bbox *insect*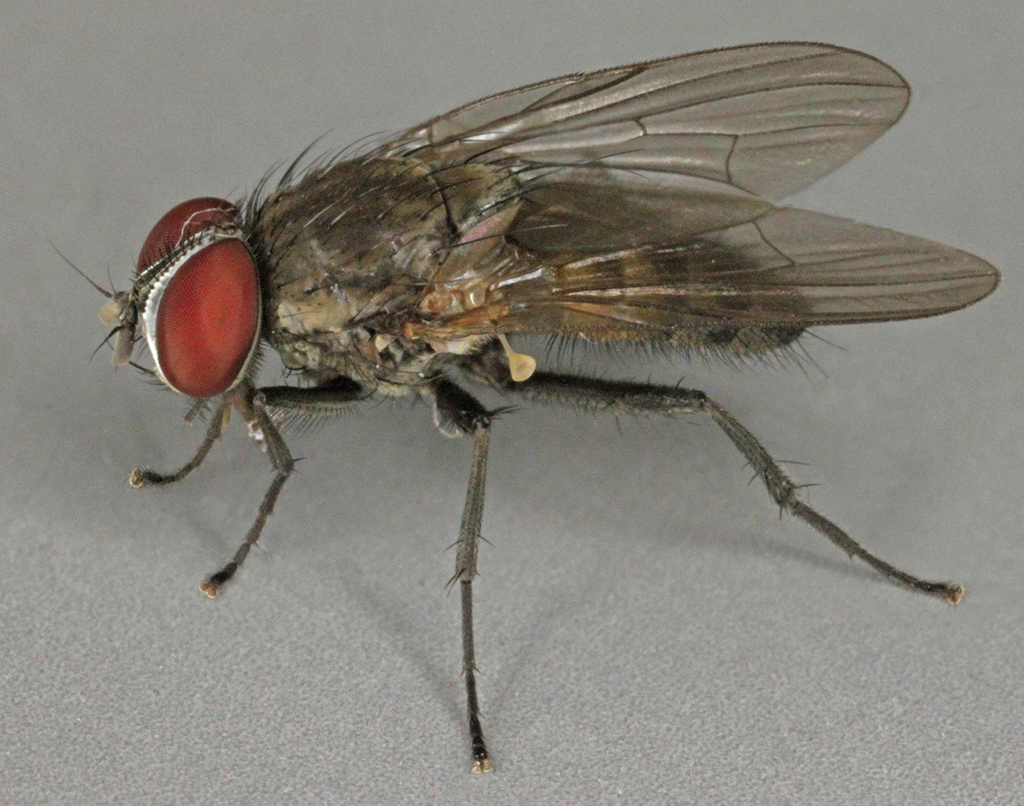
locate(33, 38, 1004, 770)
